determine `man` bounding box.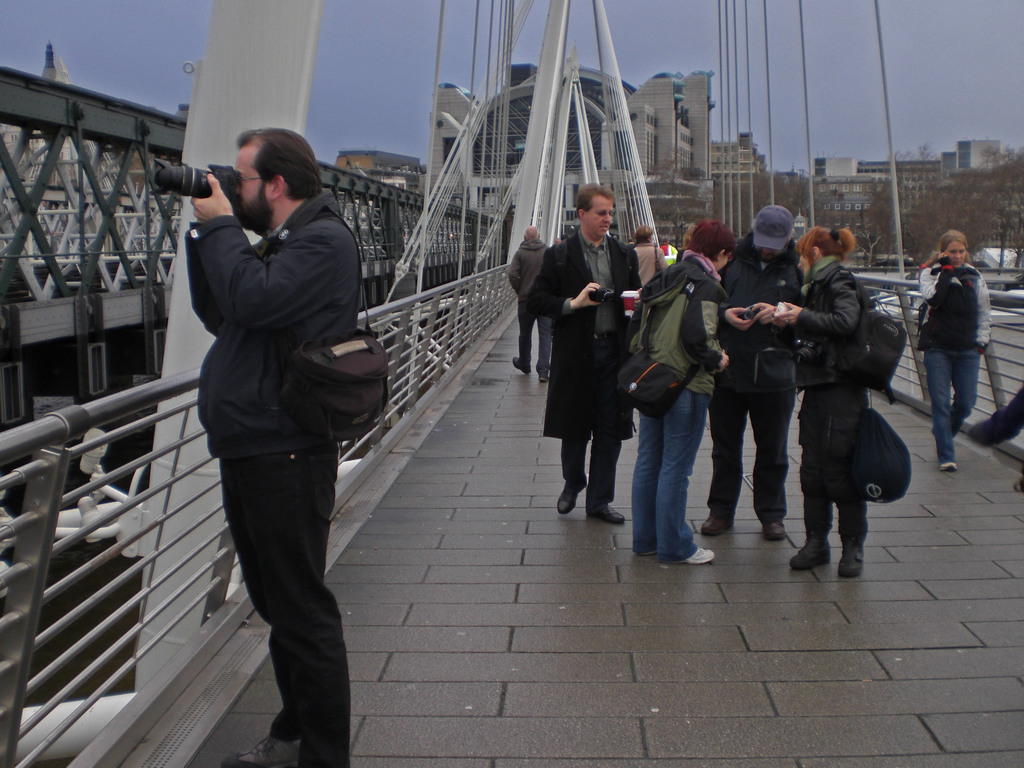
Determined: 696, 202, 806, 547.
